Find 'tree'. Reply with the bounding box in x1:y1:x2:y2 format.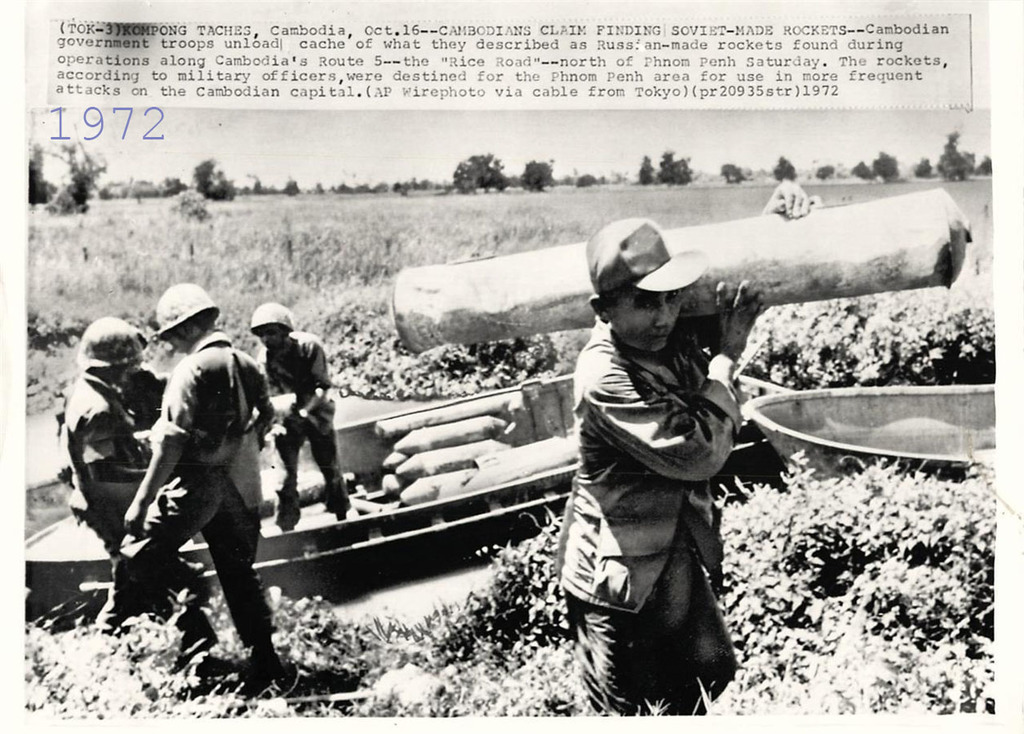
932:127:977:180.
